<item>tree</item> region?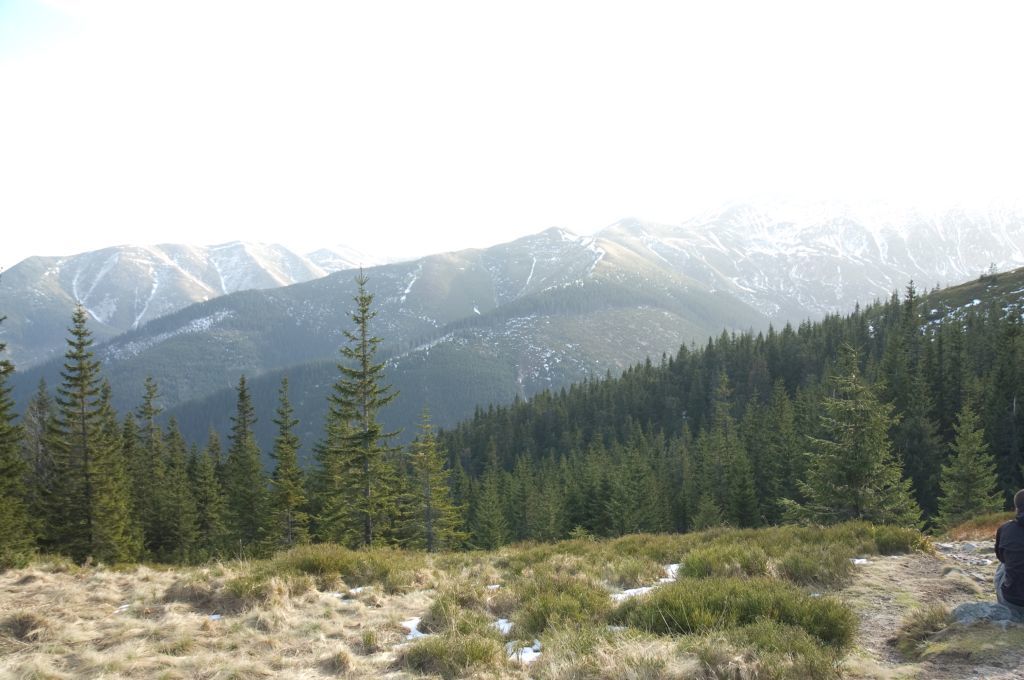
{"x1": 541, "y1": 423, "x2": 595, "y2": 543}
